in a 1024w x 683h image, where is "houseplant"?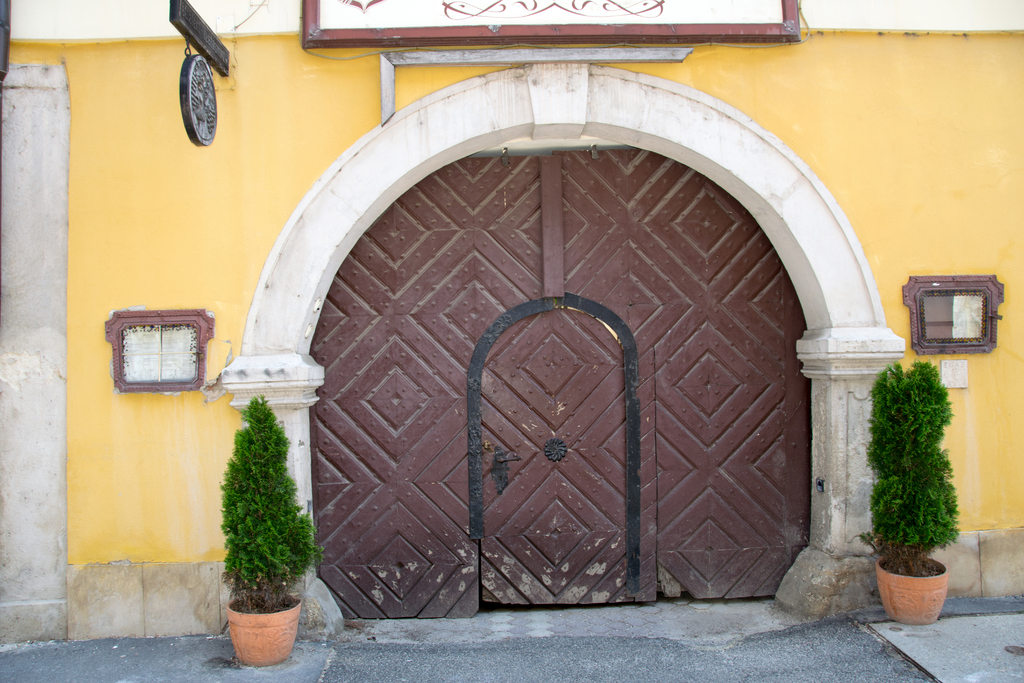
locate(221, 390, 314, 667).
